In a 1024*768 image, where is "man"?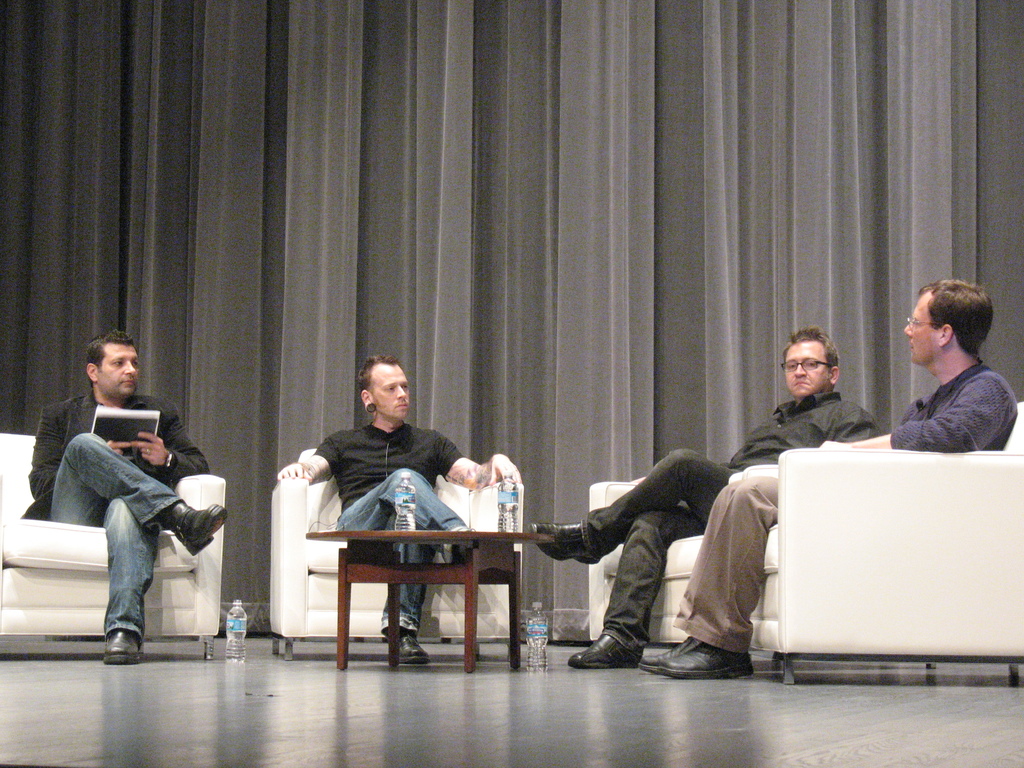
box(276, 360, 514, 651).
